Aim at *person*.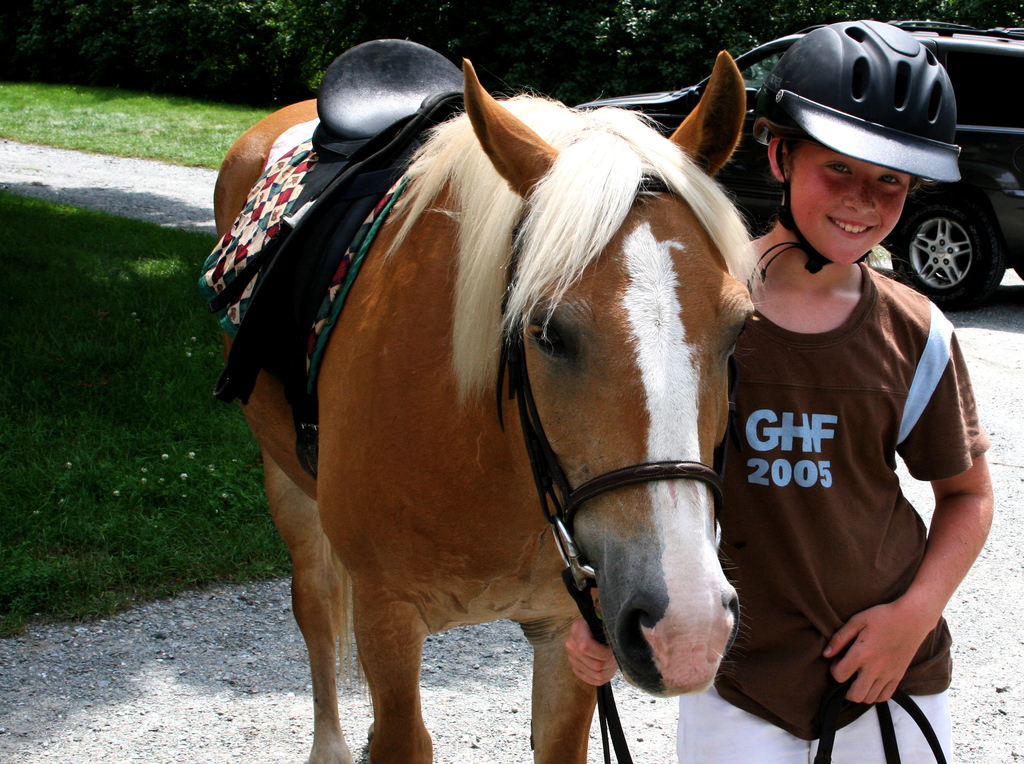
Aimed at select_region(558, 15, 996, 763).
